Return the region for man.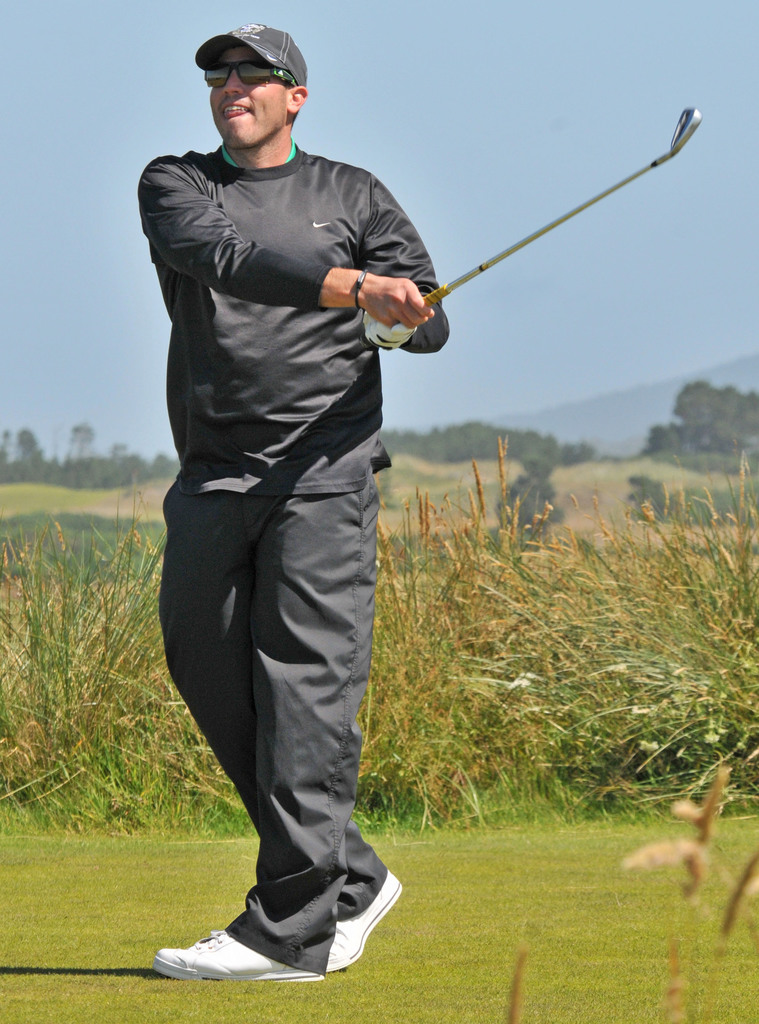
141 33 458 977.
